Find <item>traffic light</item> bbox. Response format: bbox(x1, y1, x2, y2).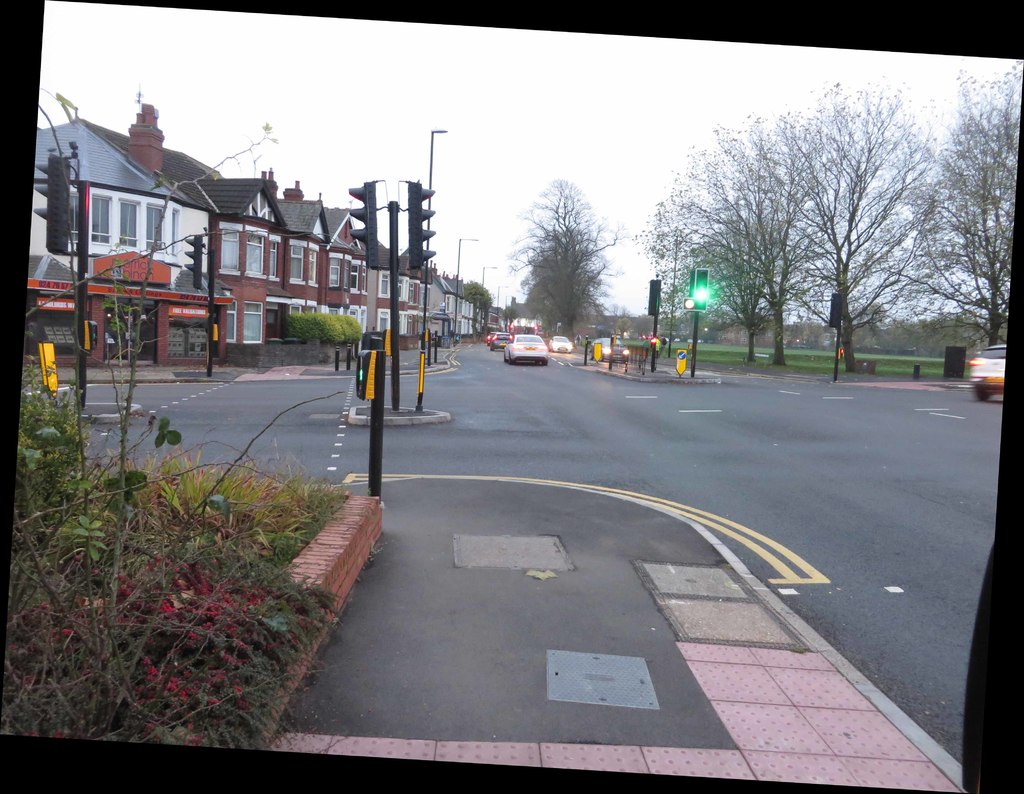
bbox(215, 324, 219, 344).
